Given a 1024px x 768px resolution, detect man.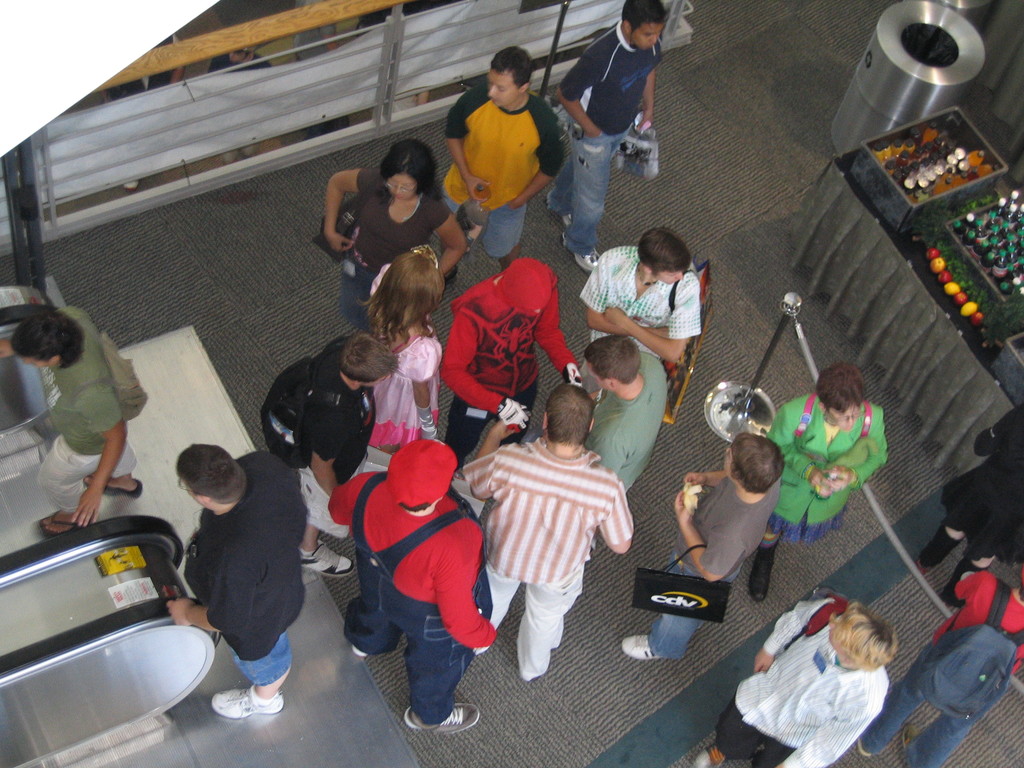
540 3 678 276.
